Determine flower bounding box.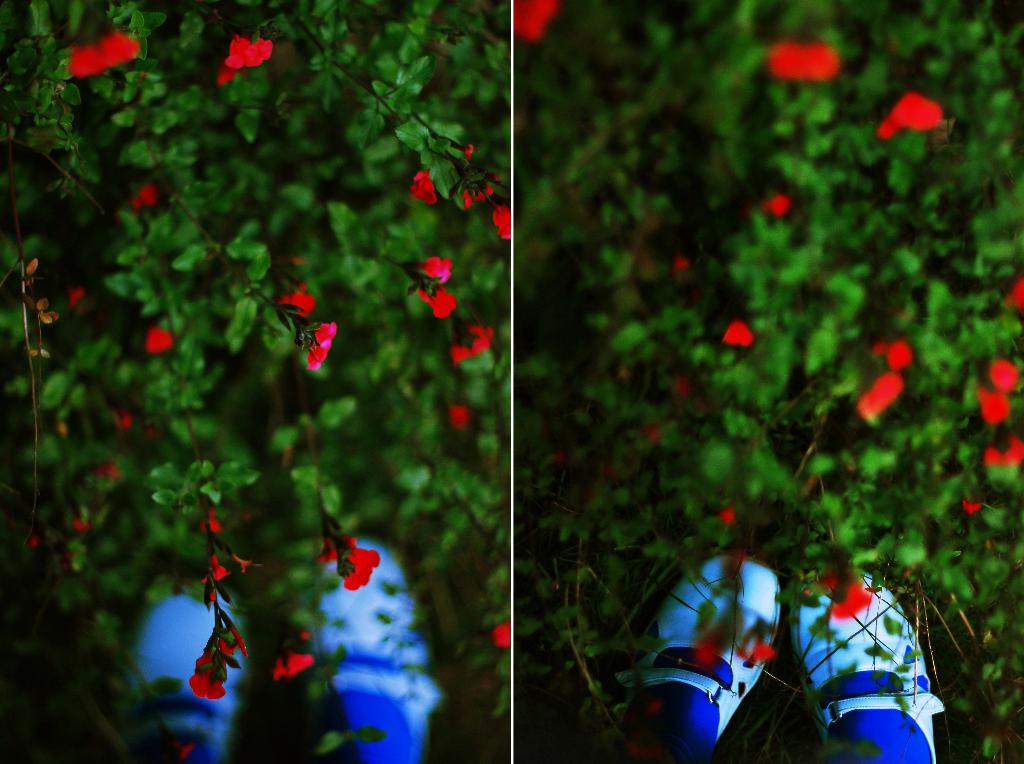
Determined: (99, 460, 120, 476).
